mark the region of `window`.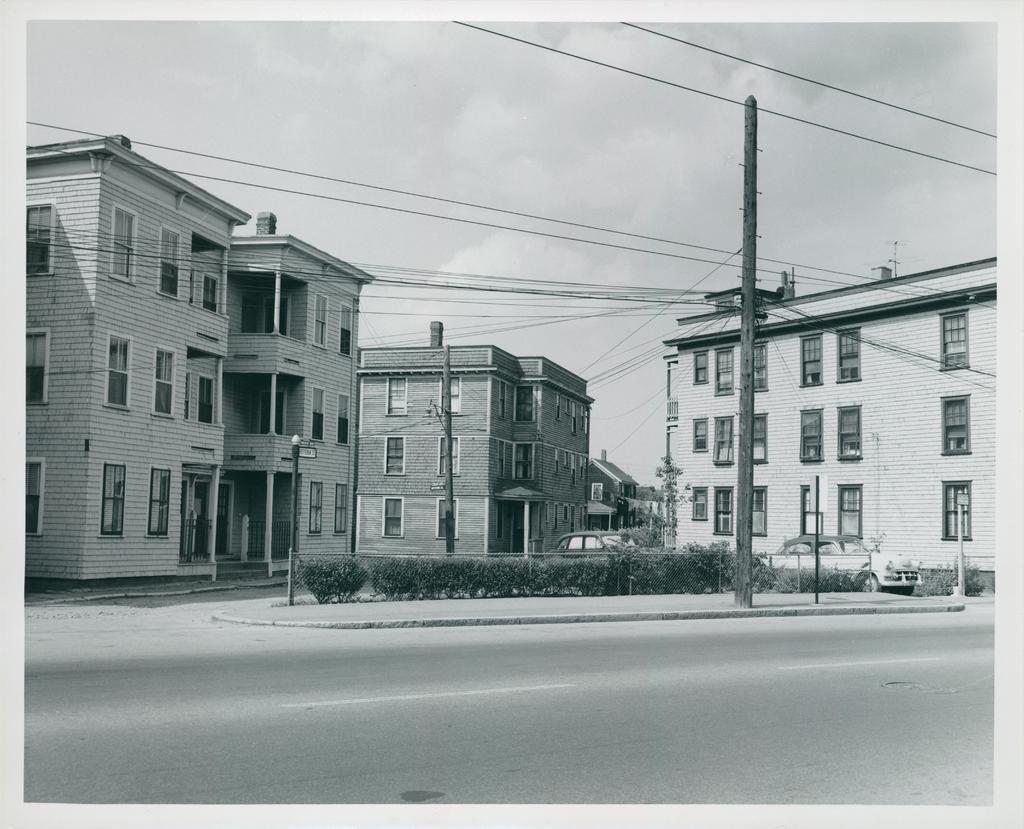
Region: l=314, t=294, r=326, b=349.
